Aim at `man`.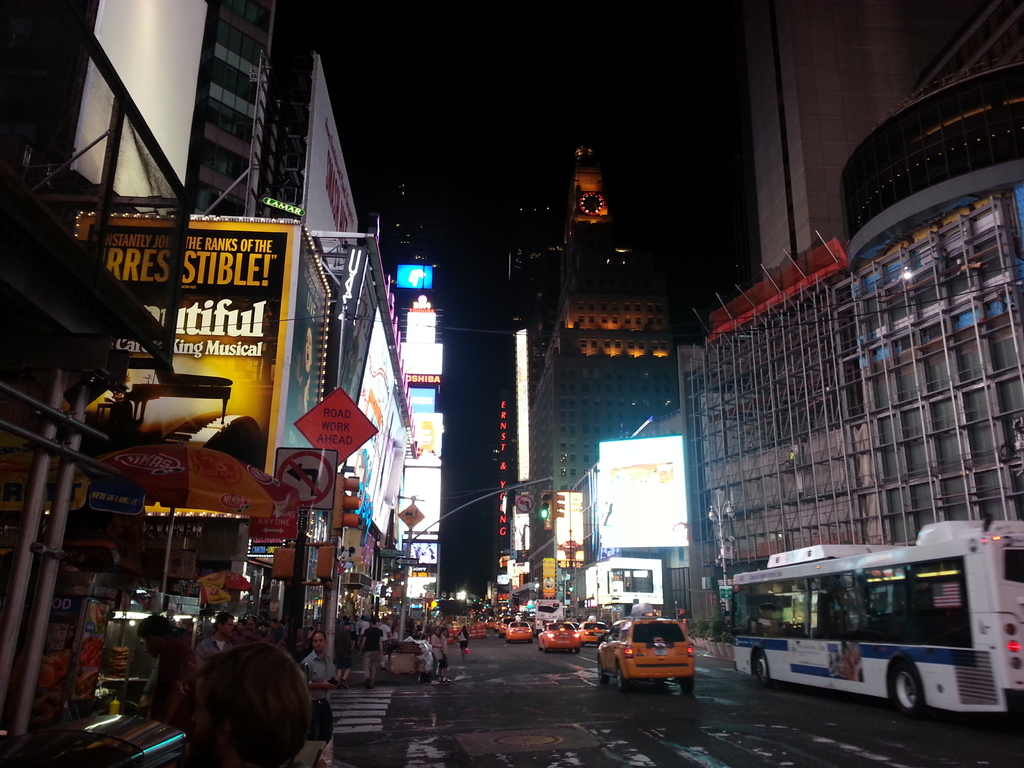
Aimed at [x1=358, y1=621, x2=383, y2=685].
